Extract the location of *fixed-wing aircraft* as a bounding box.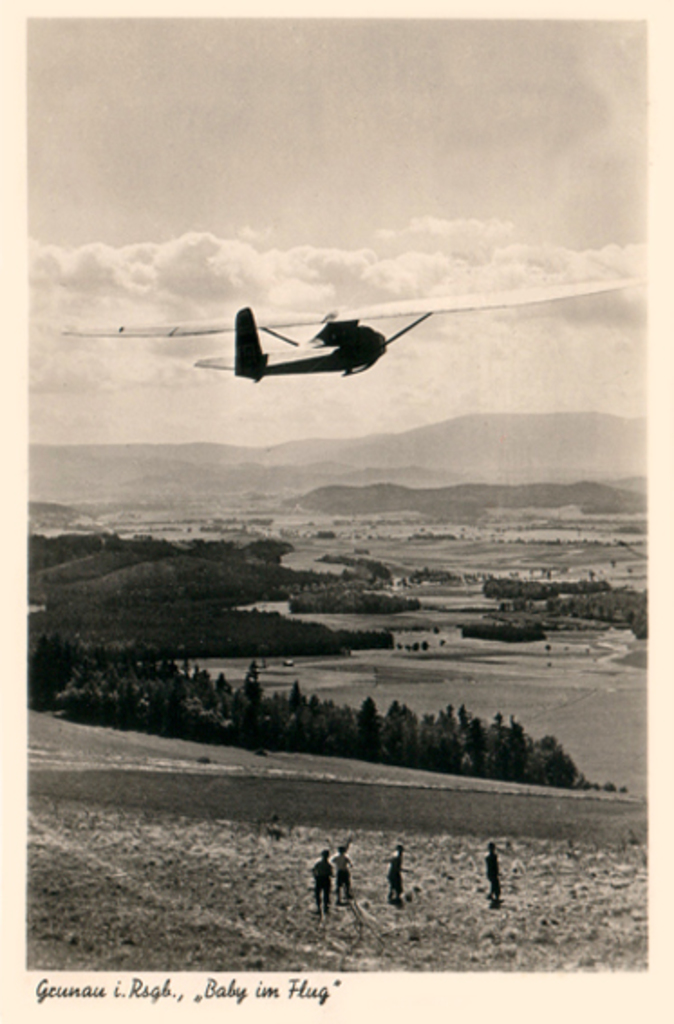
bbox(45, 269, 641, 381).
